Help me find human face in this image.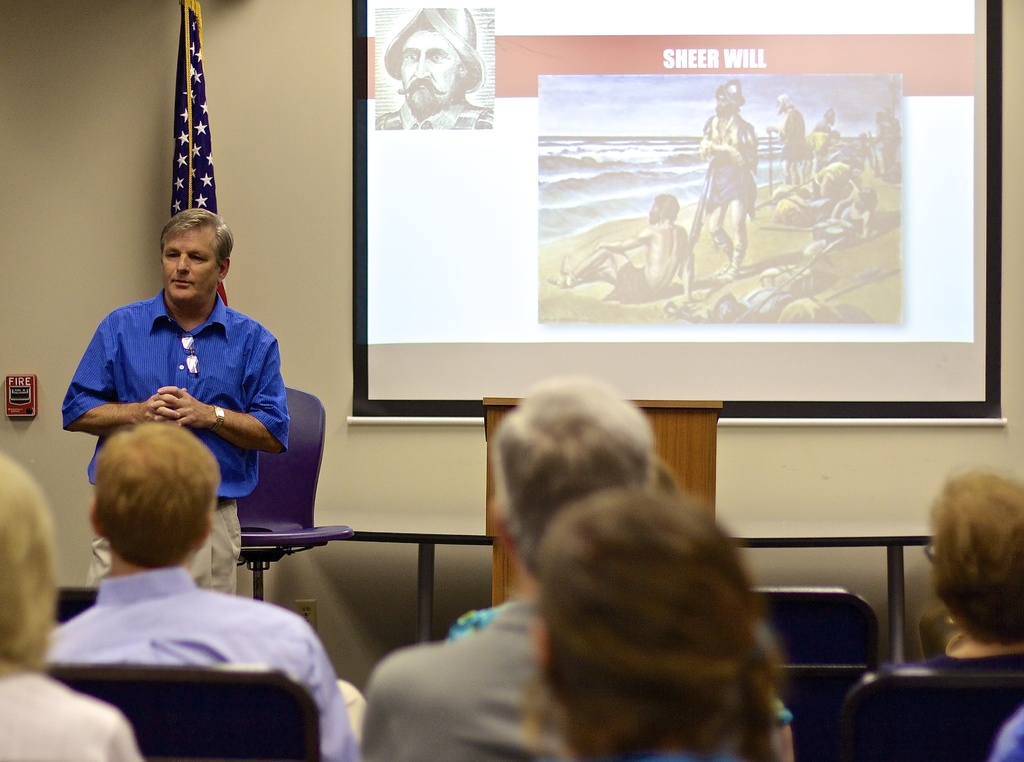
Found it: {"left": 163, "top": 223, "right": 219, "bottom": 302}.
